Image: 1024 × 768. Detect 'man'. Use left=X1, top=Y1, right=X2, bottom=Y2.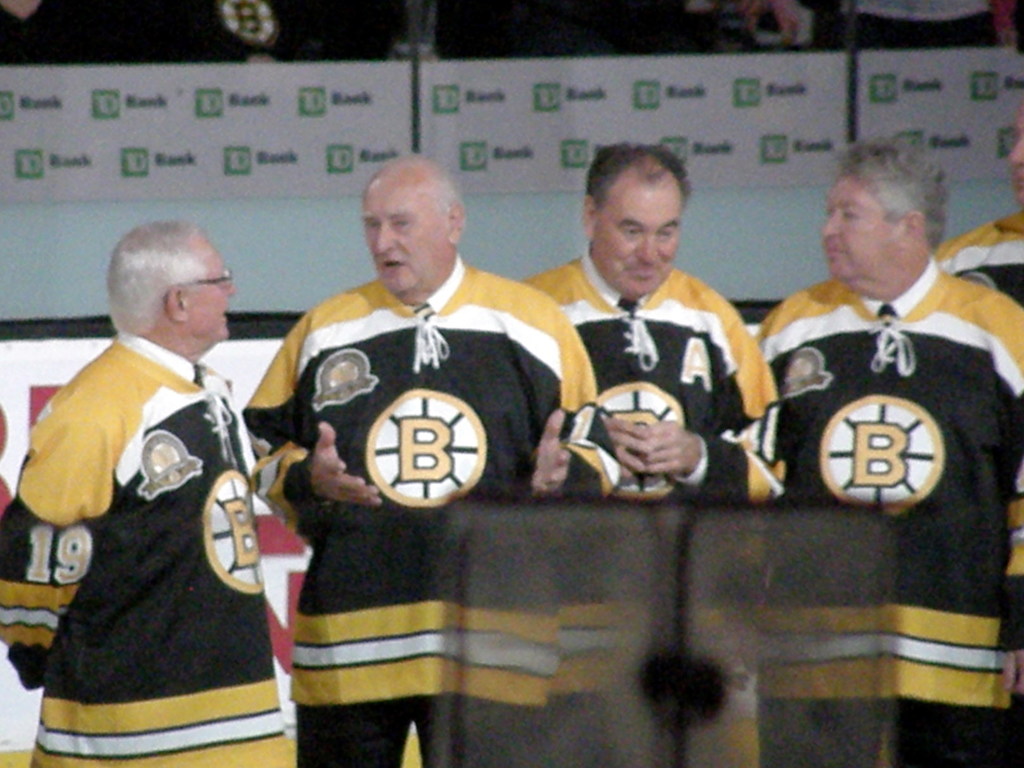
left=18, top=200, right=292, bottom=763.
